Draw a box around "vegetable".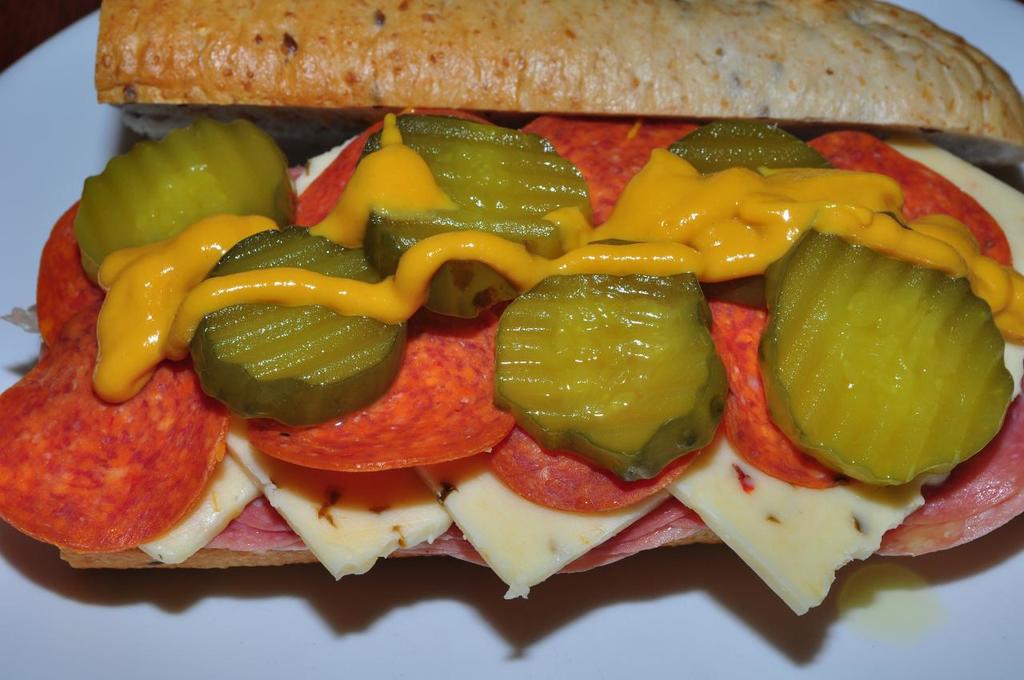
region(495, 275, 727, 470).
